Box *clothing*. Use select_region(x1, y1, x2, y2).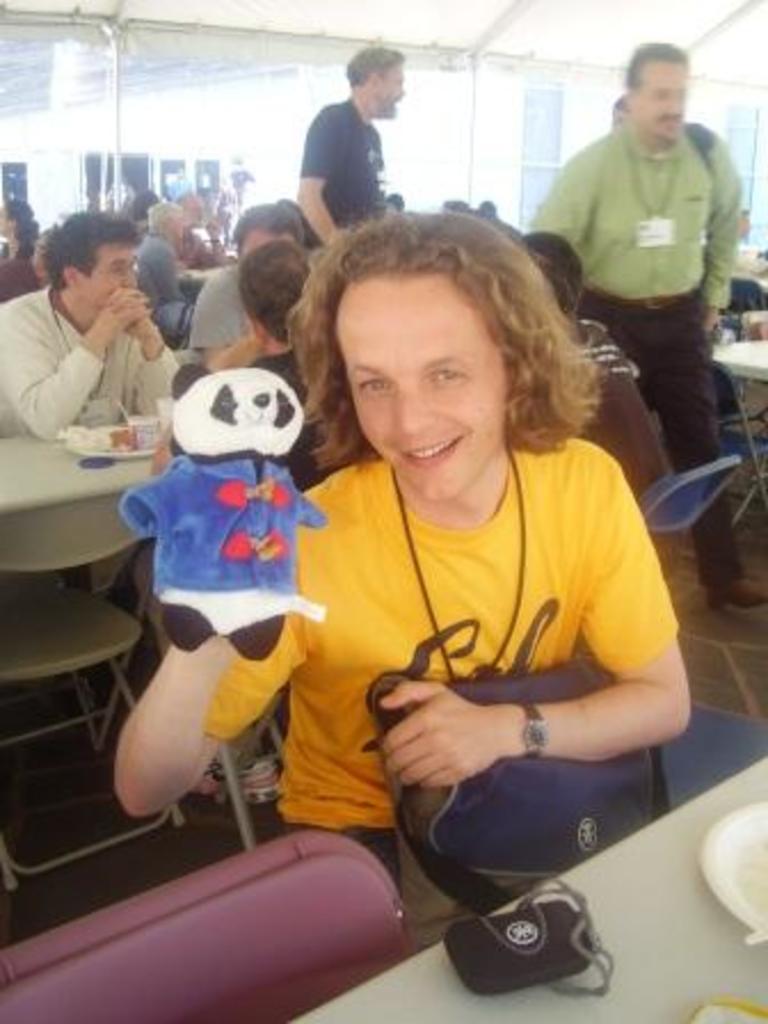
select_region(187, 254, 251, 363).
